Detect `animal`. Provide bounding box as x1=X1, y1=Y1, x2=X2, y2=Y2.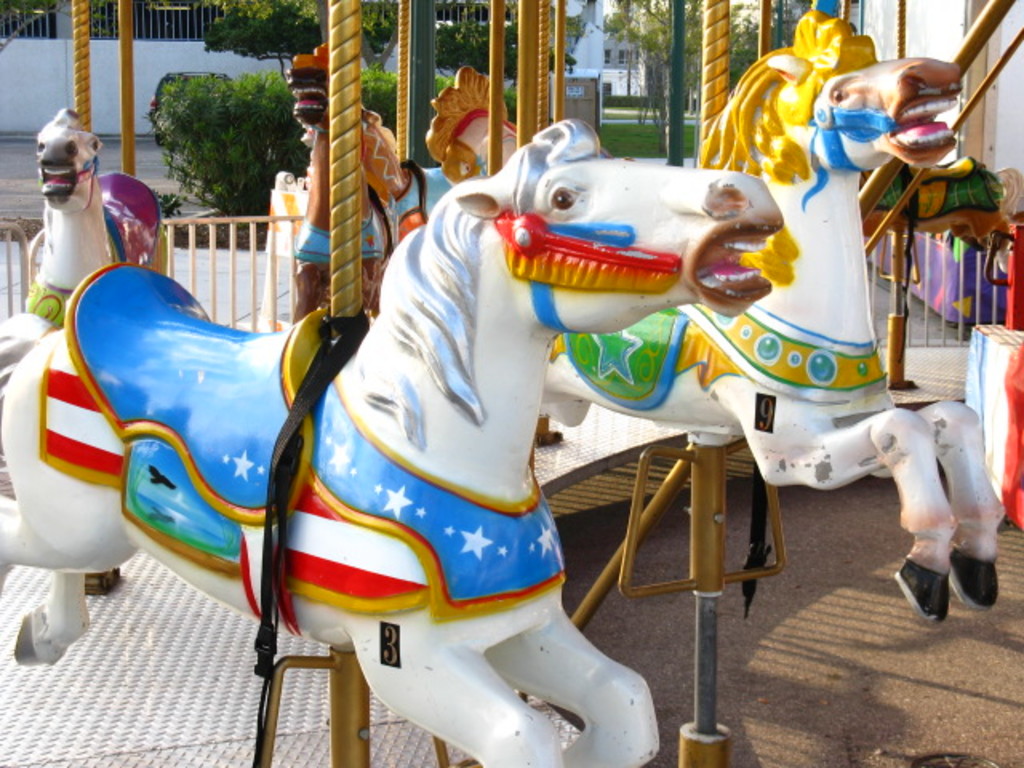
x1=534, y1=8, x2=1006, y2=629.
